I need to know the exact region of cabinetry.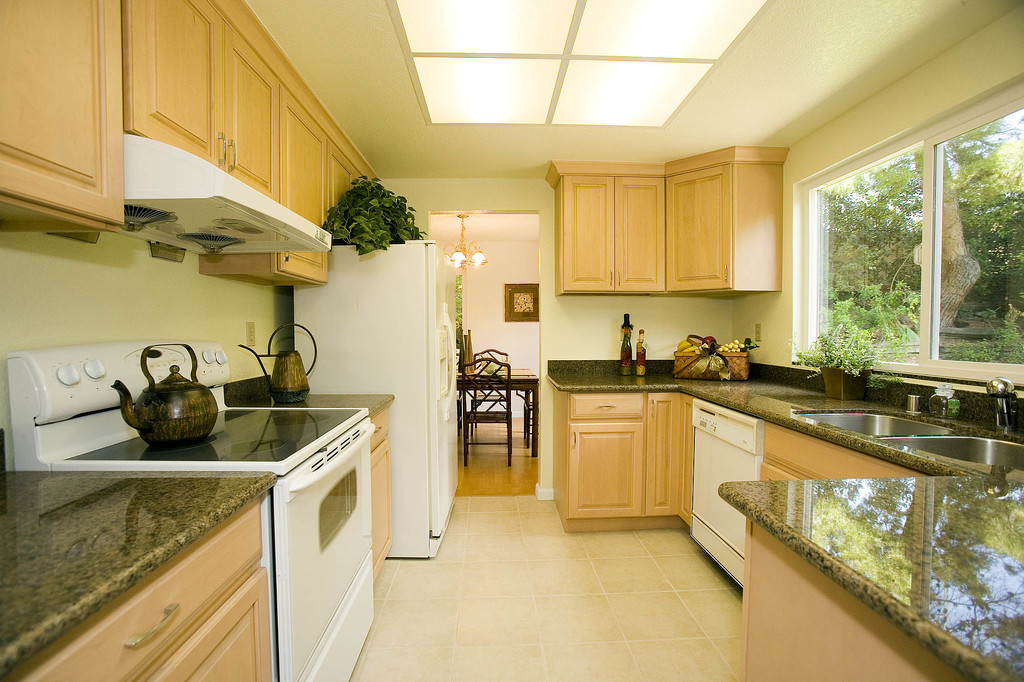
Region: locate(668, 168, 734, 301).
